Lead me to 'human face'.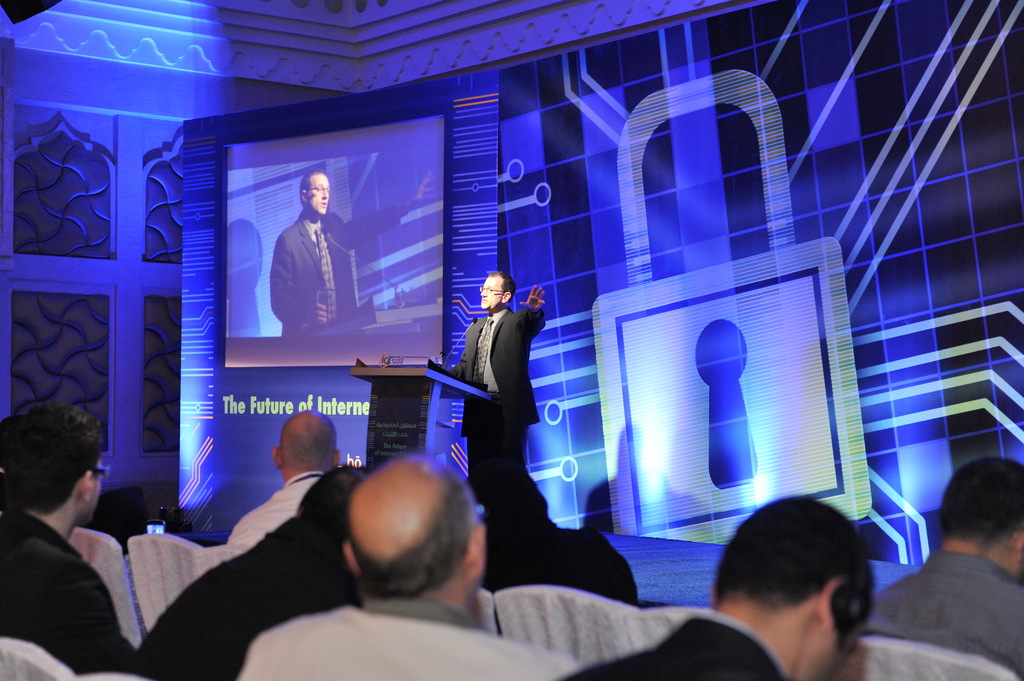
Lead to box=[477, 275, 504, 310].
